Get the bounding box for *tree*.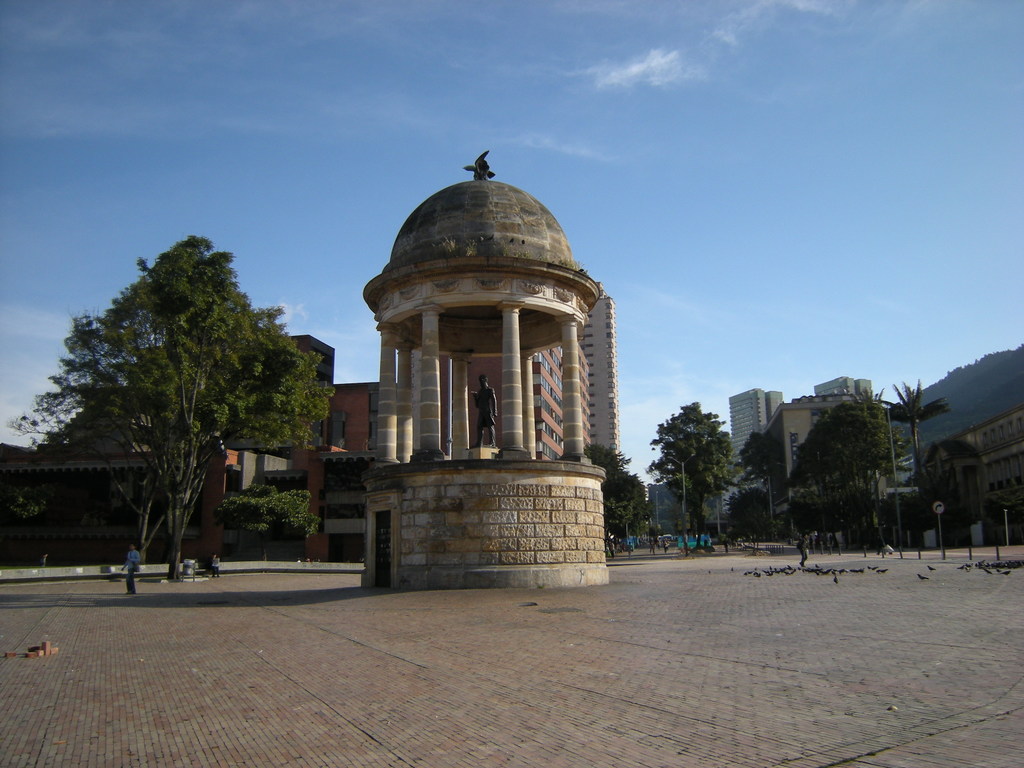
bbox=(44, 234, 334, 583).
